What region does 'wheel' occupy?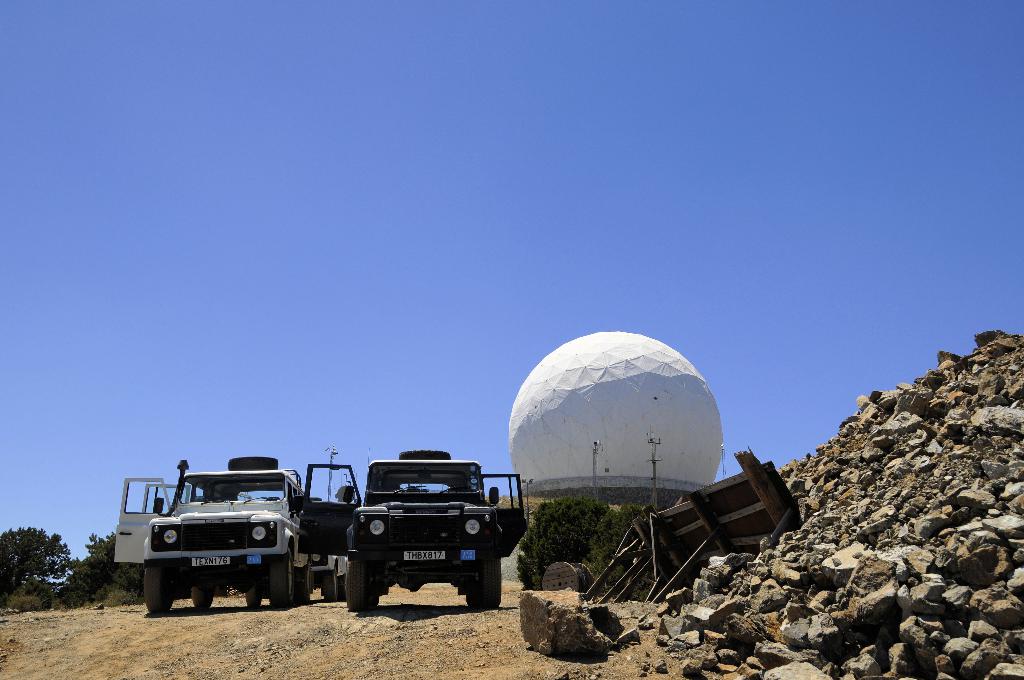
box(144, 556, 172, 615).
